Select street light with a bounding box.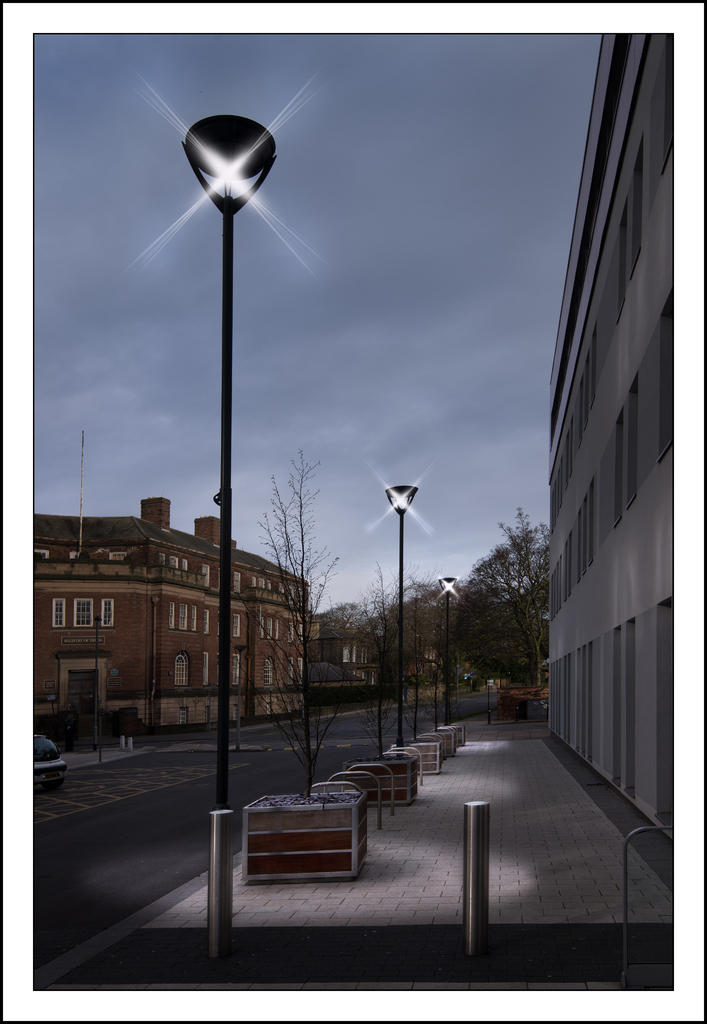
bbox(178, 108, 274, 930).
